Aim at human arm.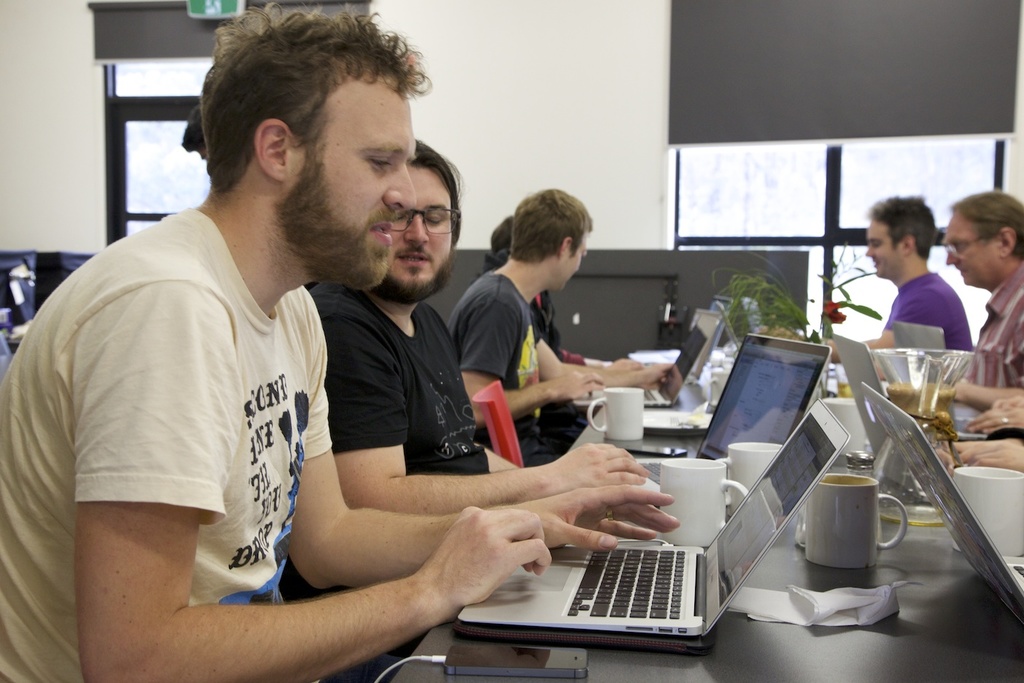
Aimed at <box>538,321,676,388</box>.
